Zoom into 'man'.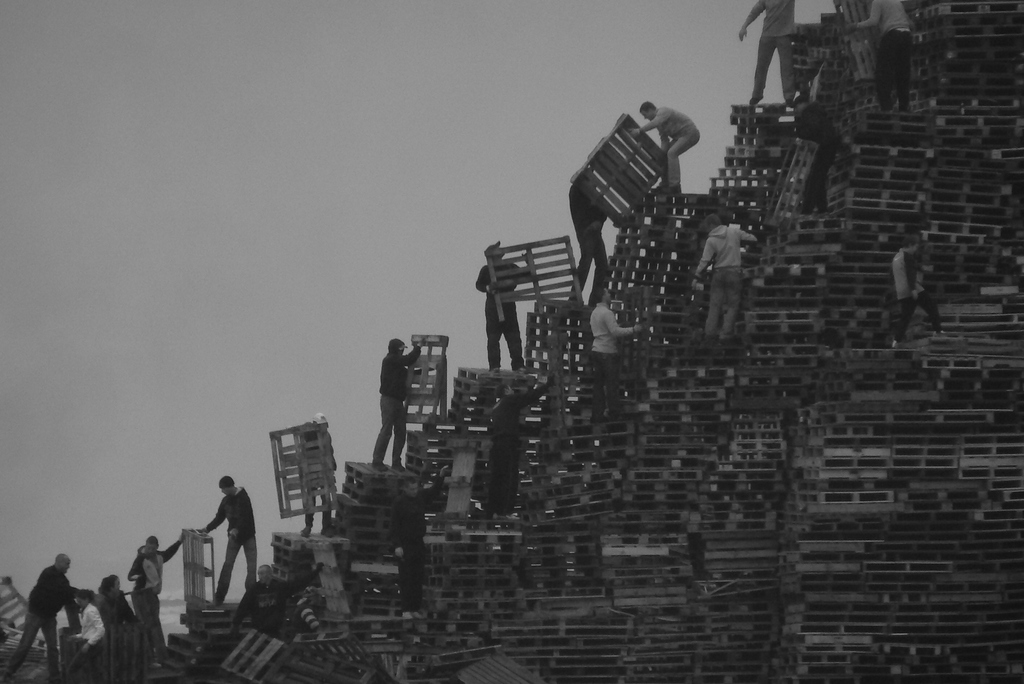
Zoom target: box(295, 411, 337, 537).
